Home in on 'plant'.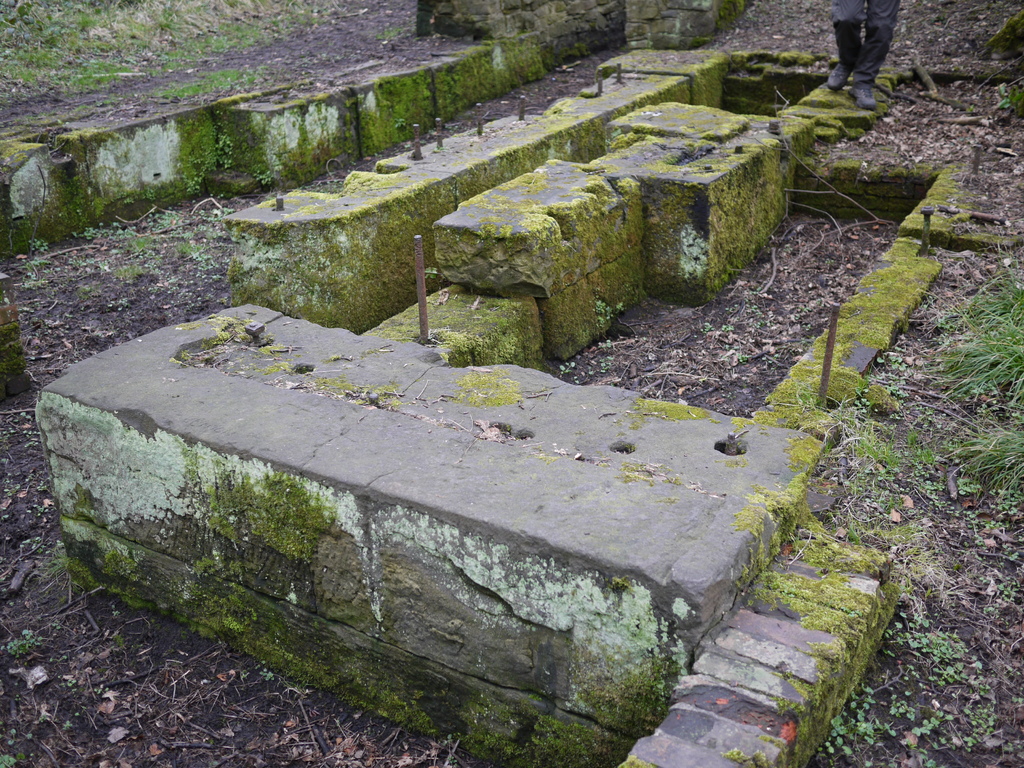
Homed in at rect(263, 164, 269, 185).
